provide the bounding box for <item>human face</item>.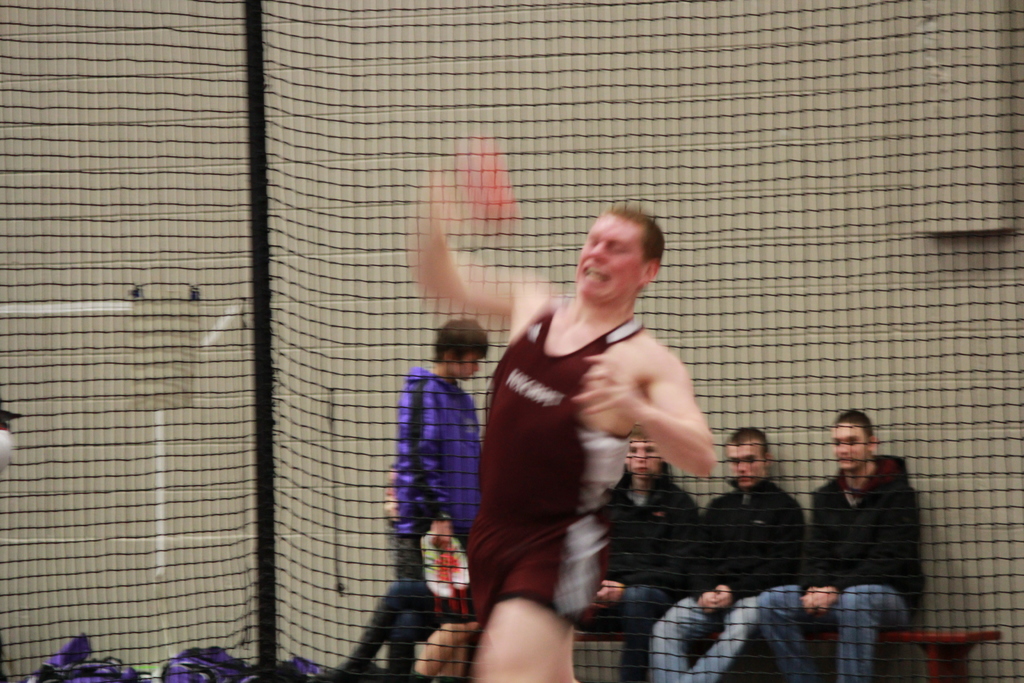
x1=452 y1=348 x2=481 y2=378.
